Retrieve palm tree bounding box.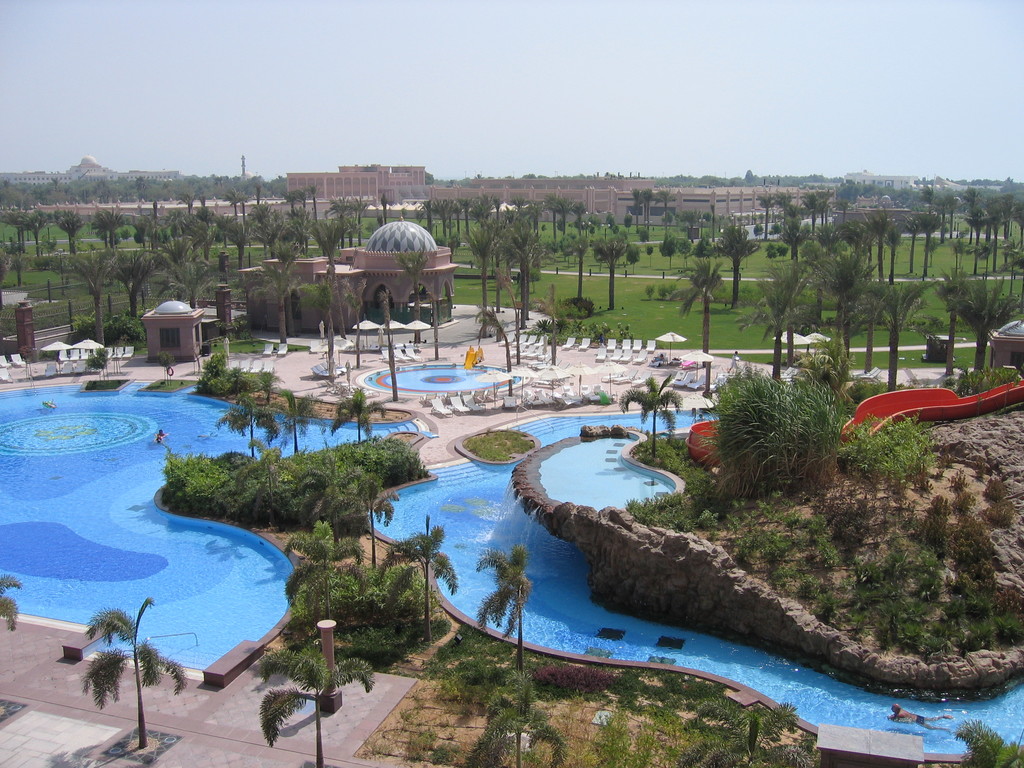
Bounding box: 950 237 977 267.
